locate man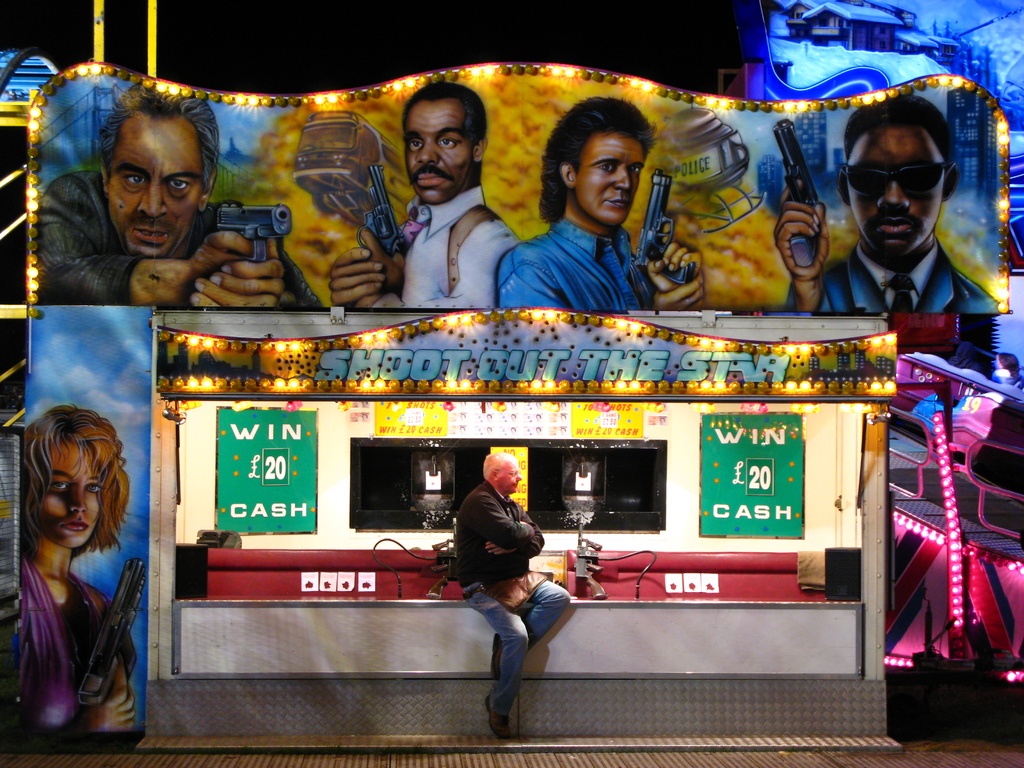
BBox(783, 97, 1007, 323)
